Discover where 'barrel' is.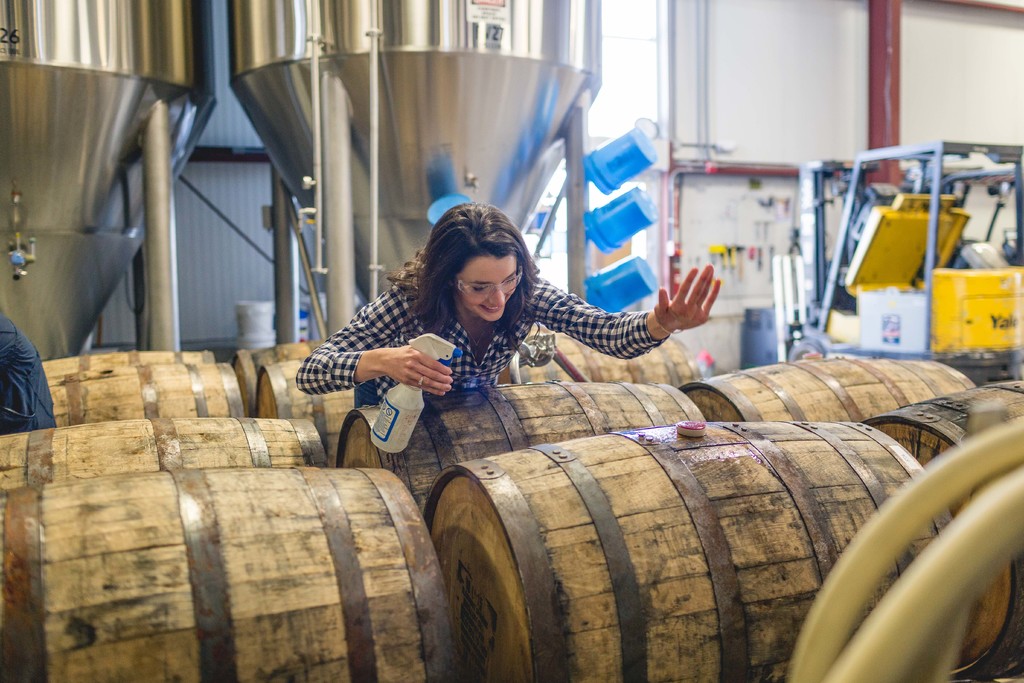
Discovered at detection(874, 374, 1023, 672).
